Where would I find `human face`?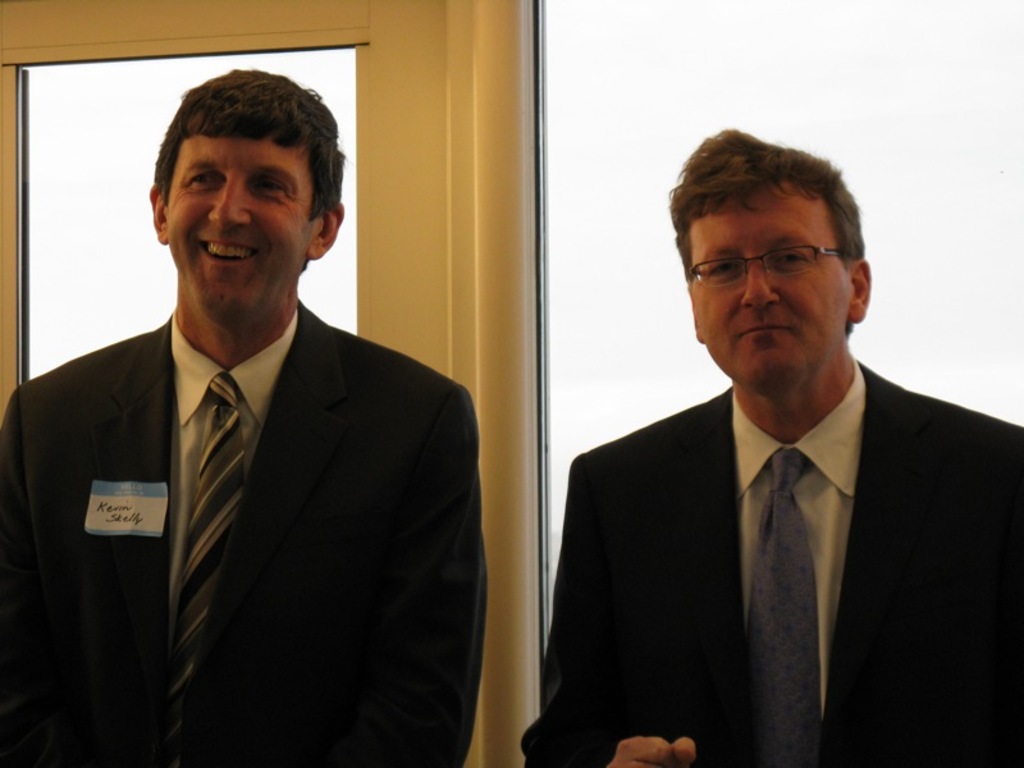
At <box>165,138,312,323</box>.
